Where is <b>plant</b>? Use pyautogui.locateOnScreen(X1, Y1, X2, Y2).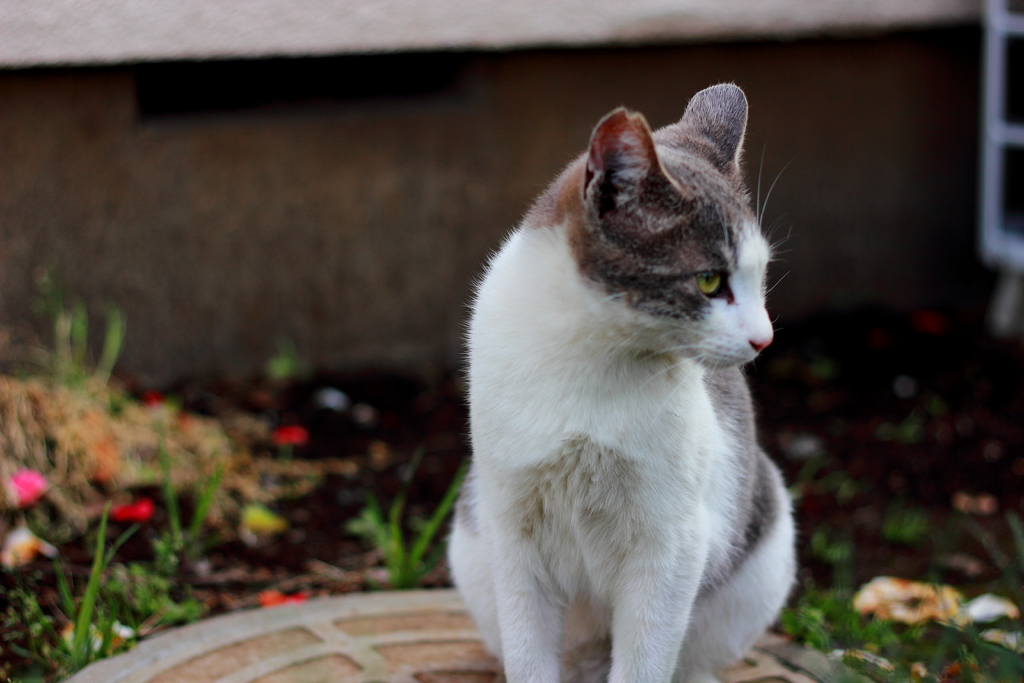
pyautogui.locateOnScreen(2, 502, 135, 682).
